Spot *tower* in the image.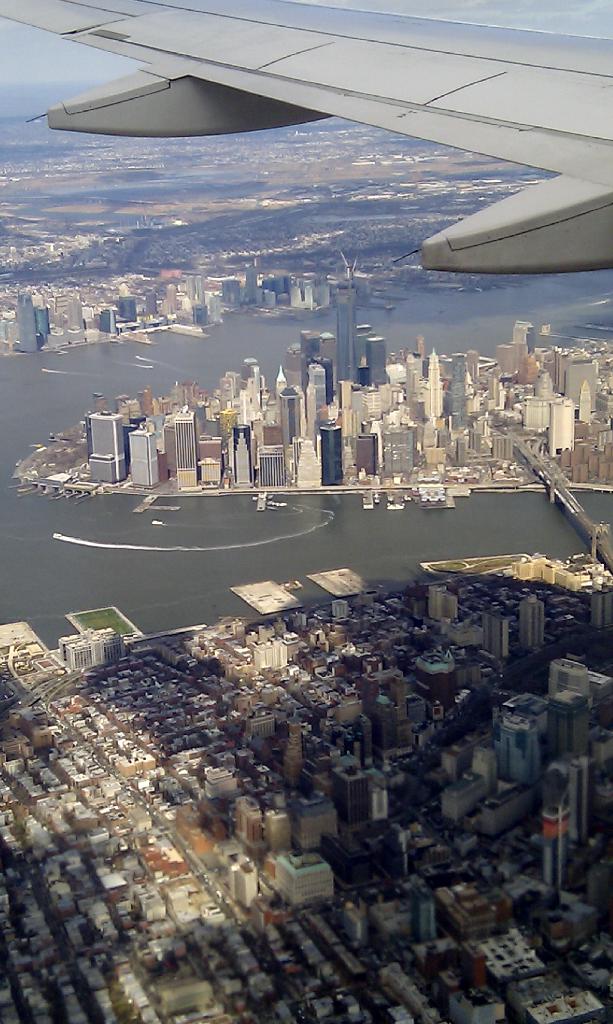
*tower* found at BBox(278, 388, 301, 450).
